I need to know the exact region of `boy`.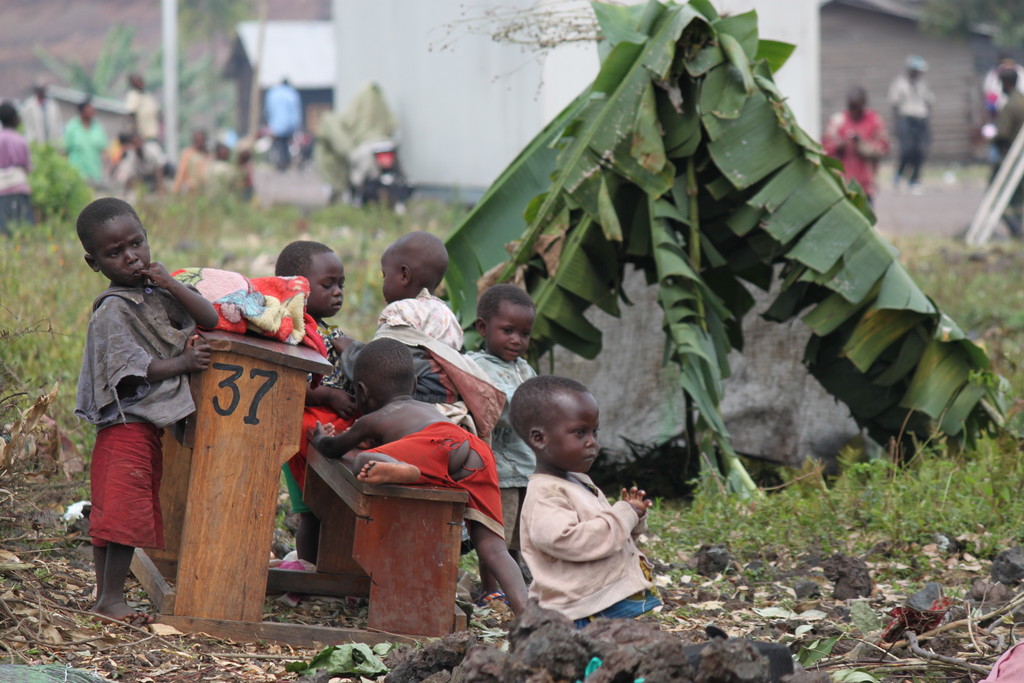
Region: locate(76, 187, 218, 640).
